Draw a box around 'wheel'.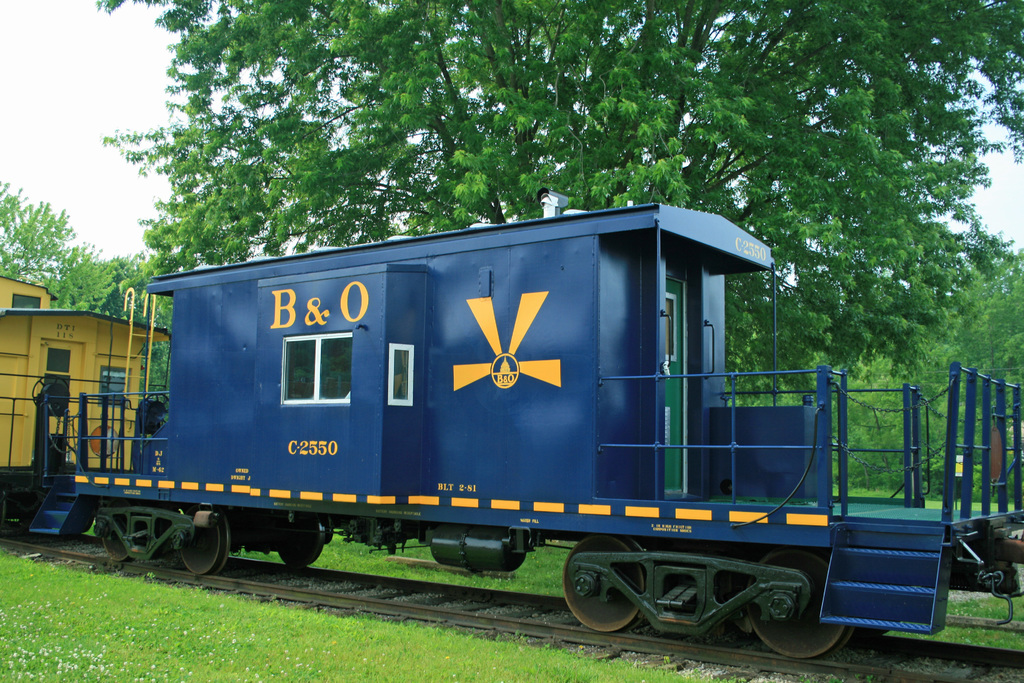
[left=745, top=550, right=854, bottom=661].
